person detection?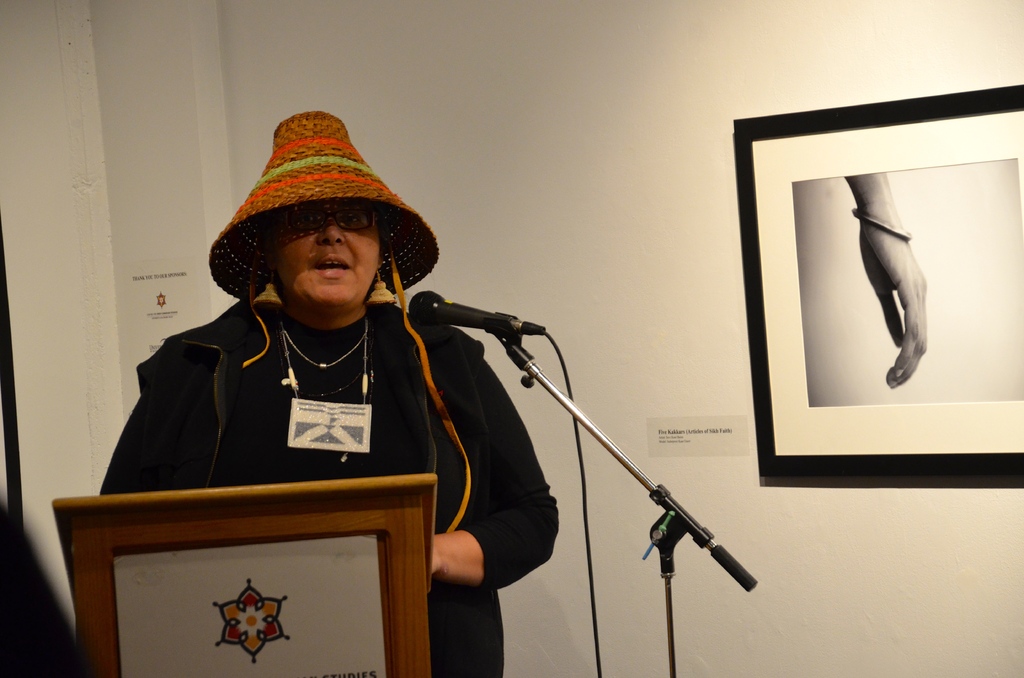
region(99, 108, 559, 677)
